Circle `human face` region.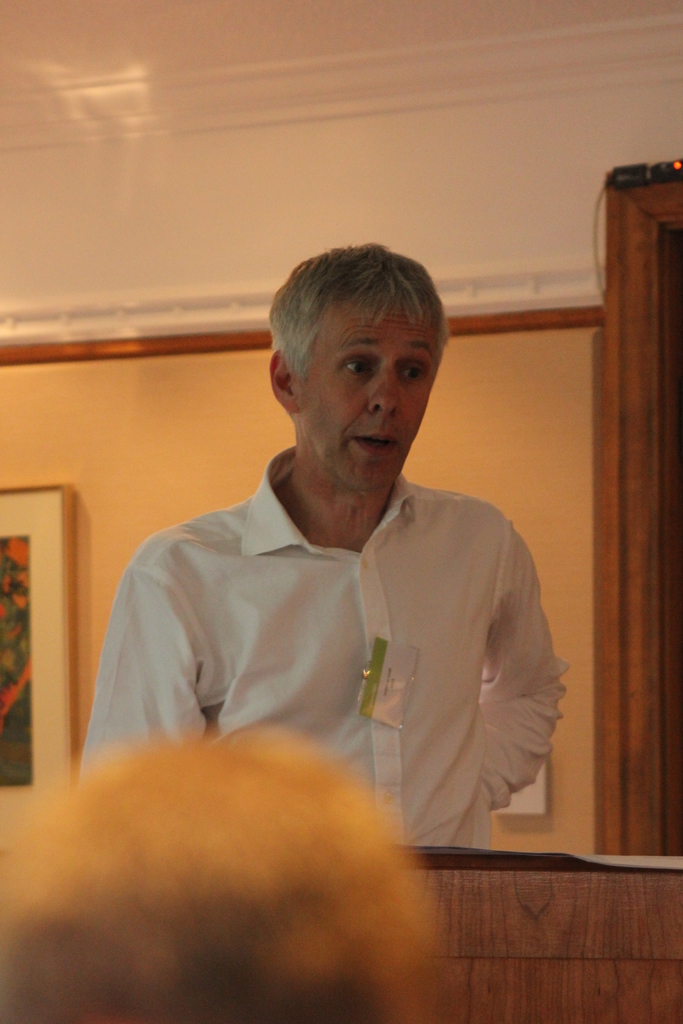
Region: 299:304:436:490.
